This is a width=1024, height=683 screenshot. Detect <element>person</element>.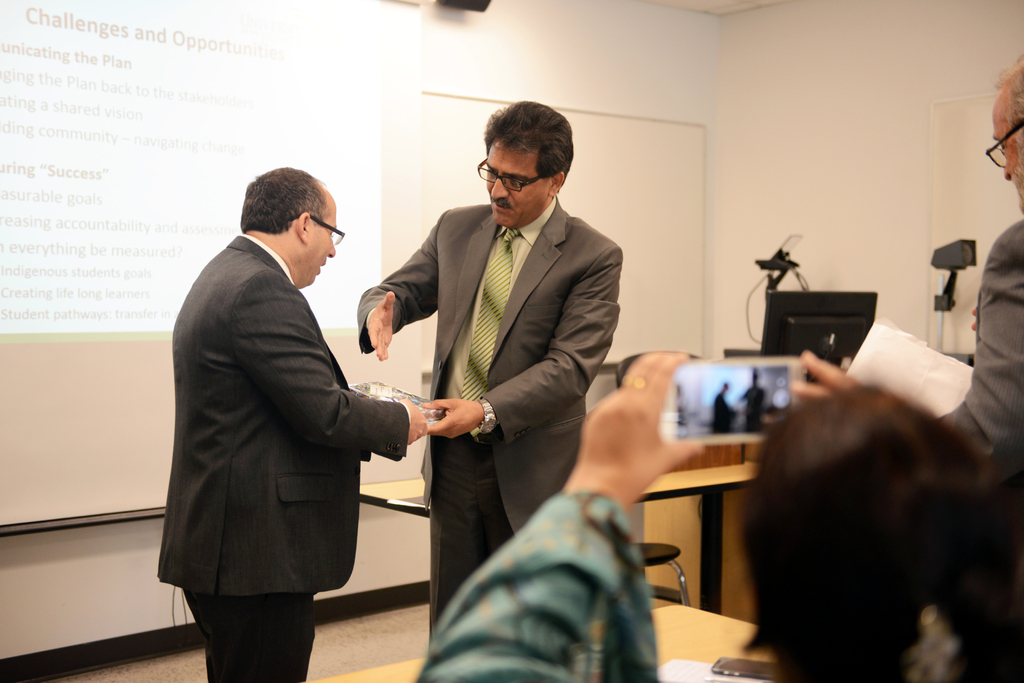
locate(792, 63, 1023, 479).
